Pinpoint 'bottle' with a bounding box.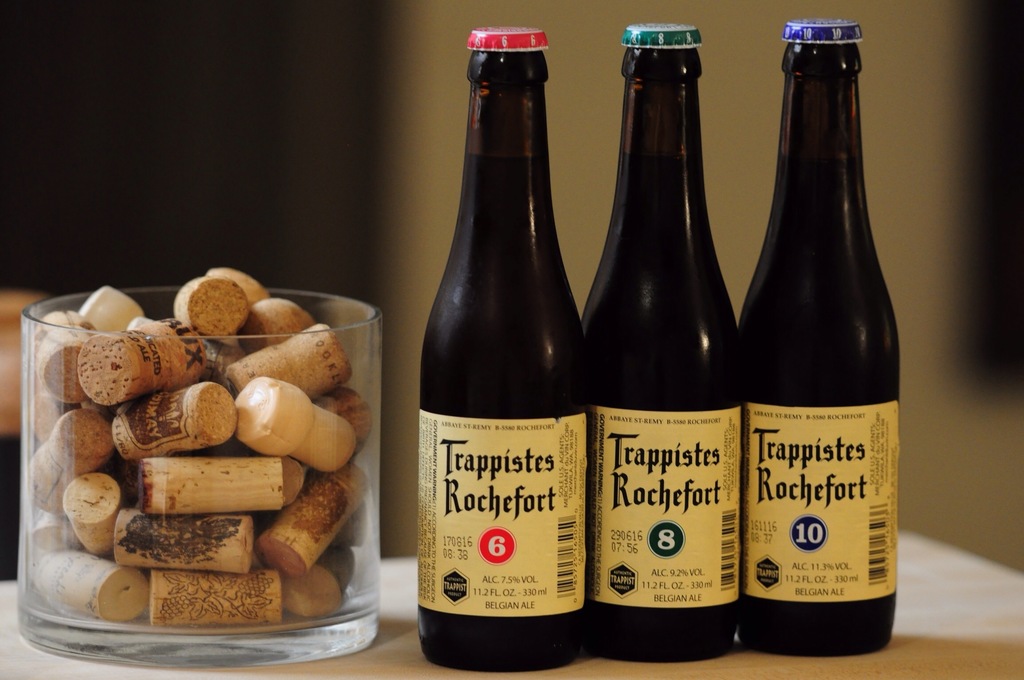
bbox=(580, 22, 746, 661).
